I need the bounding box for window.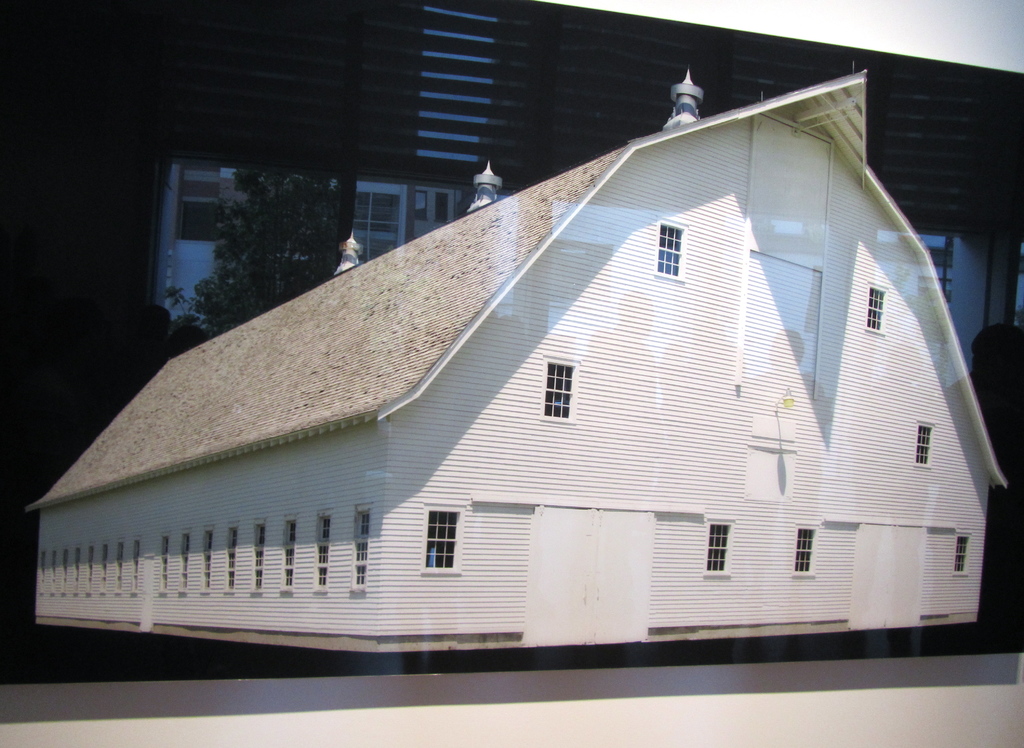
Here it is: pyautogui.locateOnScreen(954, 534, 973, 577).
